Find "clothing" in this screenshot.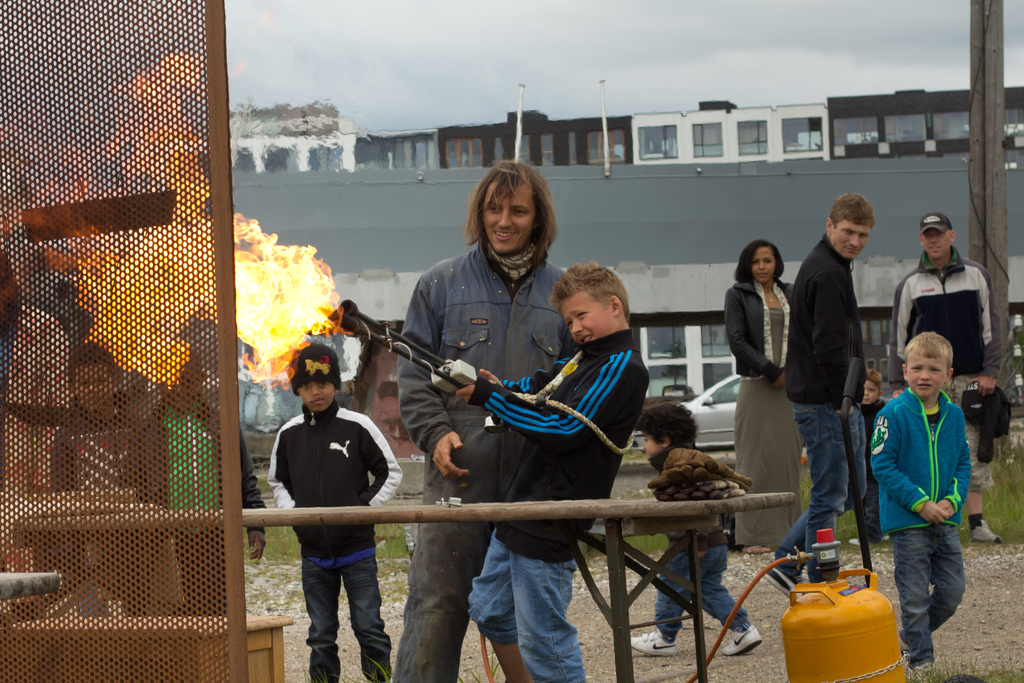
The bounding box for "clothing" is [x1=648, y1=441, x2=751, y2=643].
